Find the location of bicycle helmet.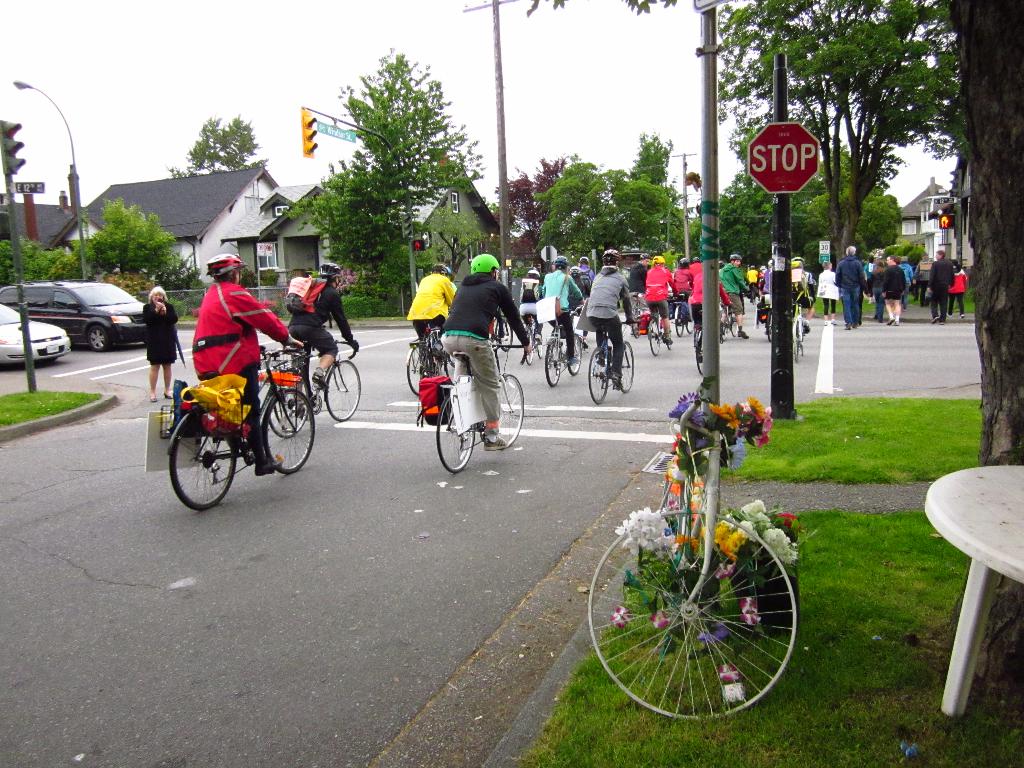
Location: bbox=(471, 252, 502, 276).
